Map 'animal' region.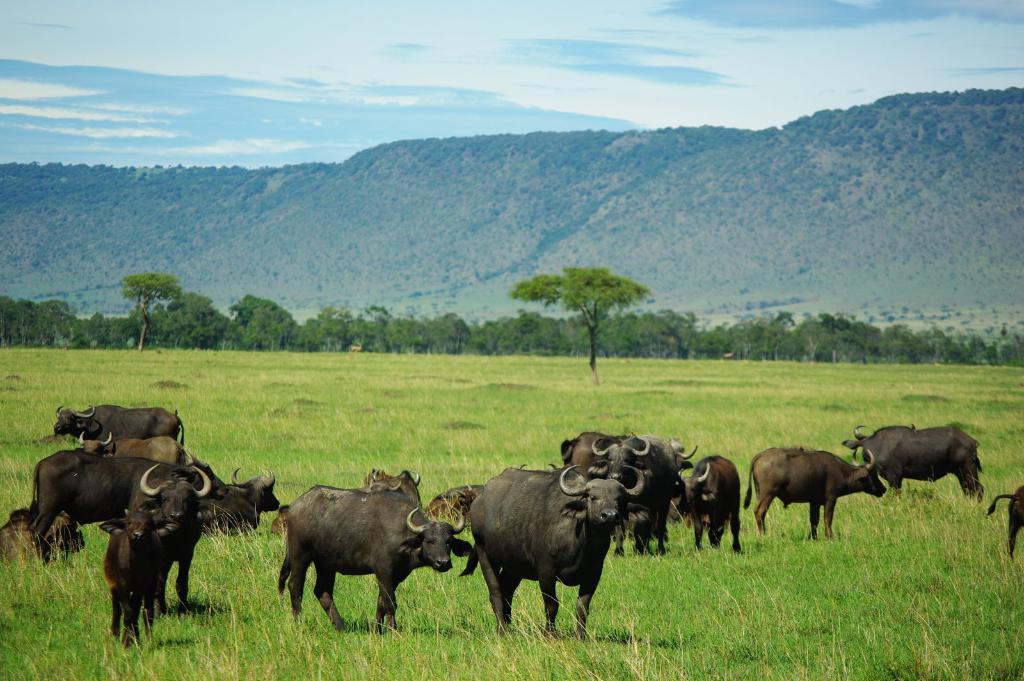
Mapped to (28,444,174,565).
